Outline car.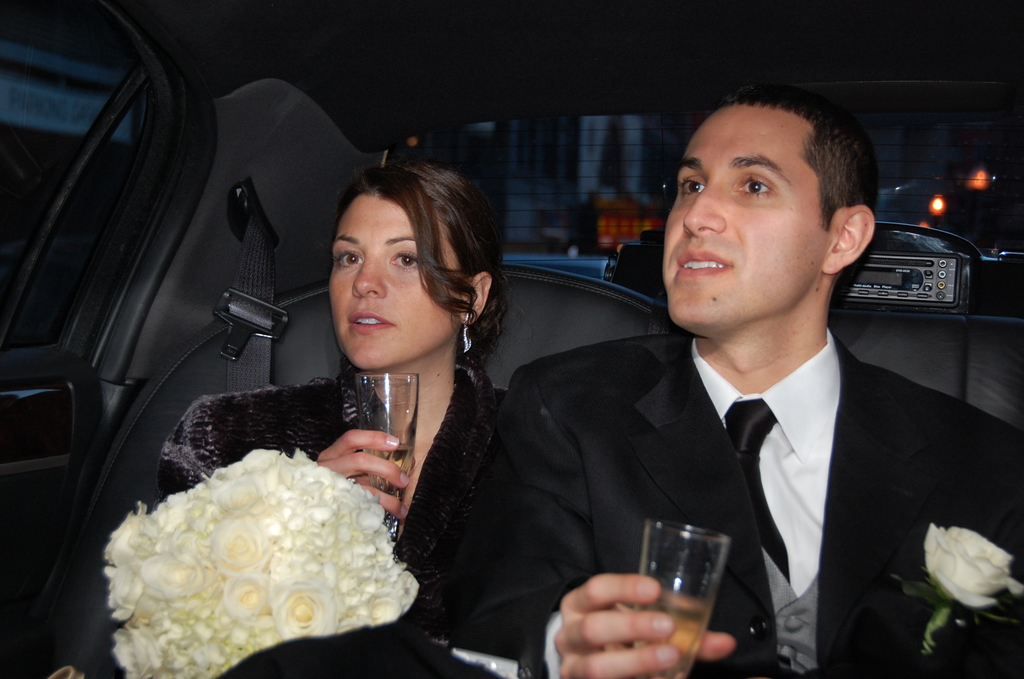
Outline: 40,97,946,678.
